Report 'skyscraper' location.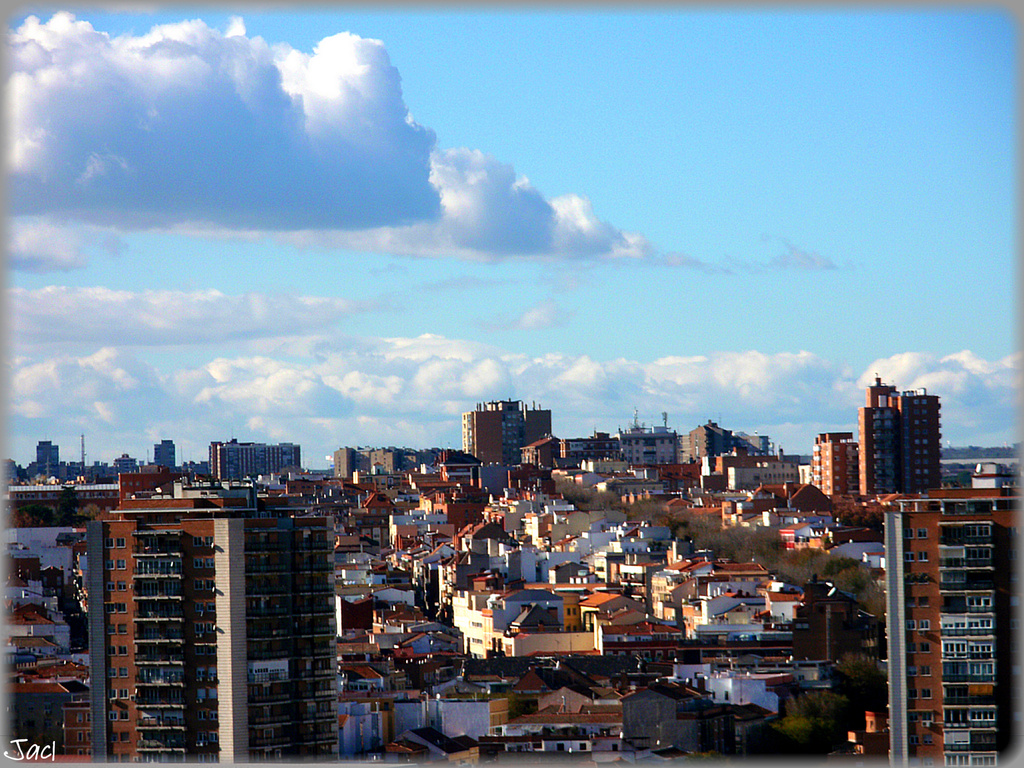
Report: [852,373,943,501].
